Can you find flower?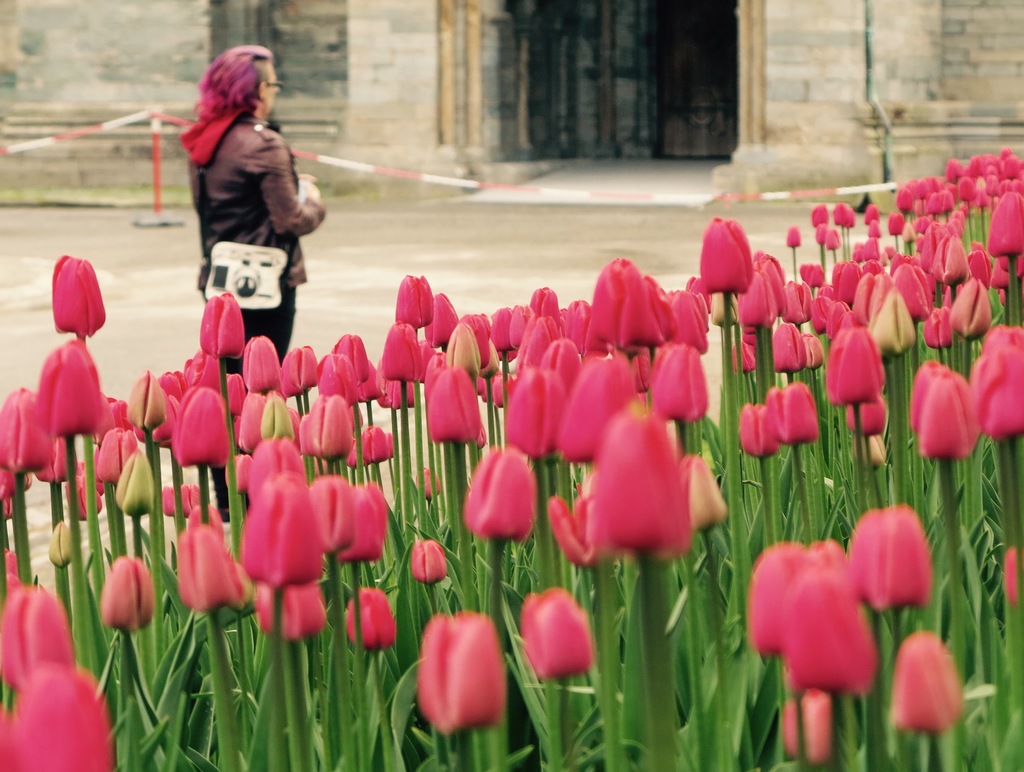
Yes, bounding box: box=[320, 348, 360, 406].
